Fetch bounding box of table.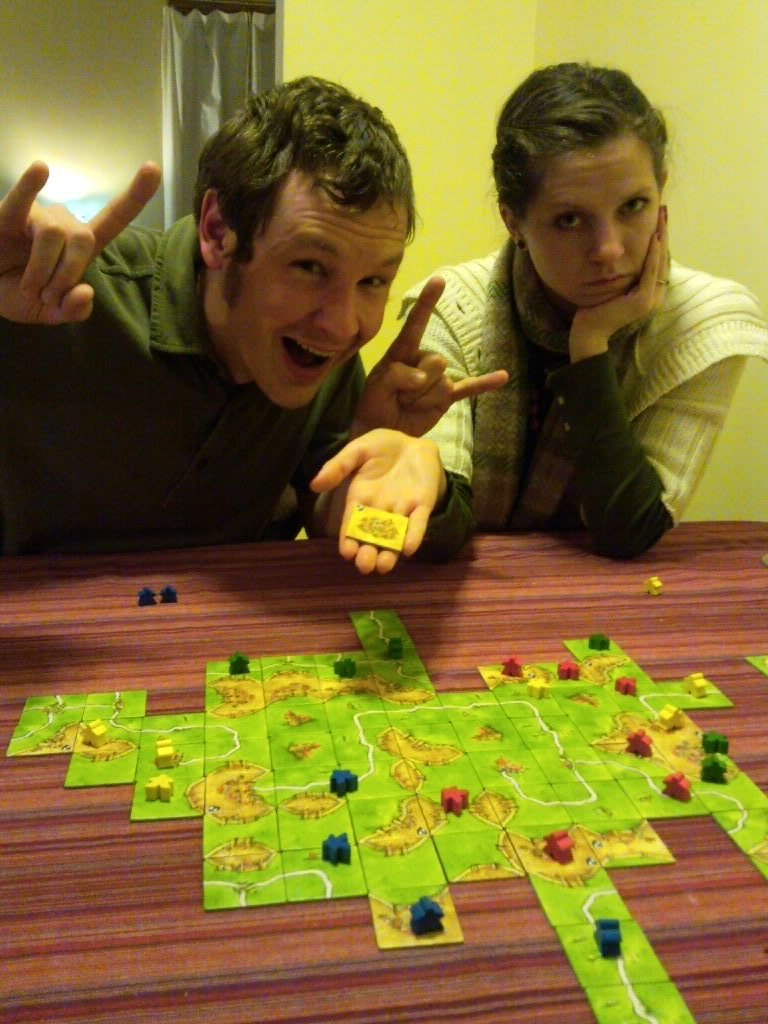
Bbox: select_region(0, 520, 767, 1023).
